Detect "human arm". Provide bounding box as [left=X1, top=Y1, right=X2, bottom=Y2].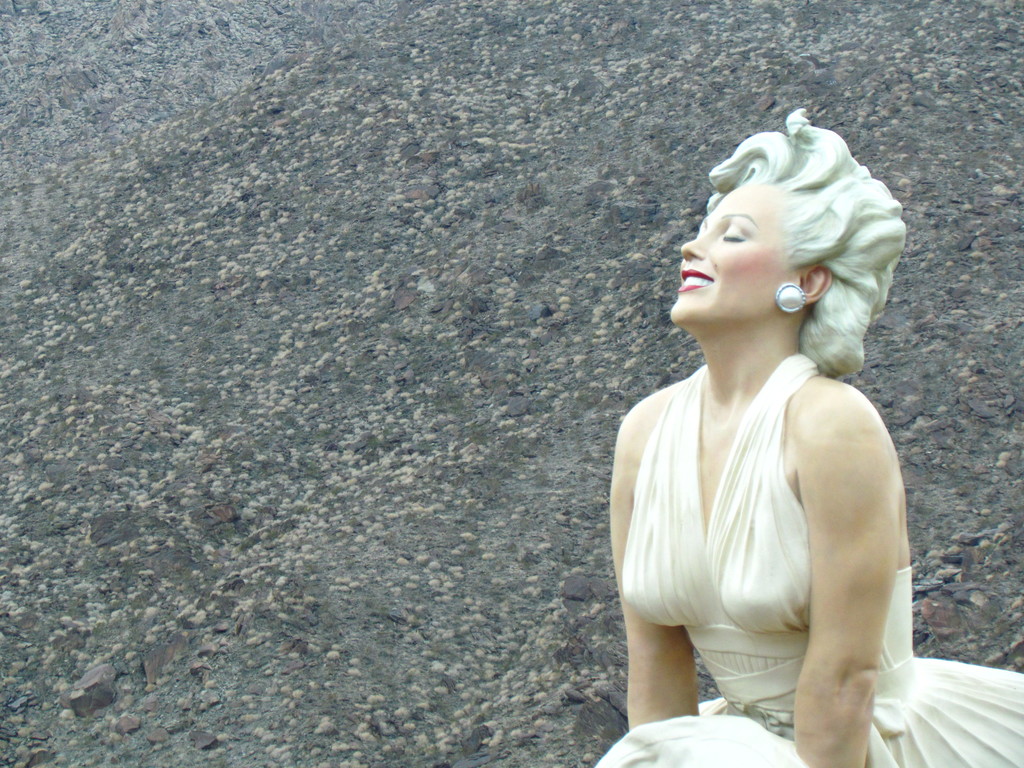
[left=809, top=351, right=924, bottom=748].
